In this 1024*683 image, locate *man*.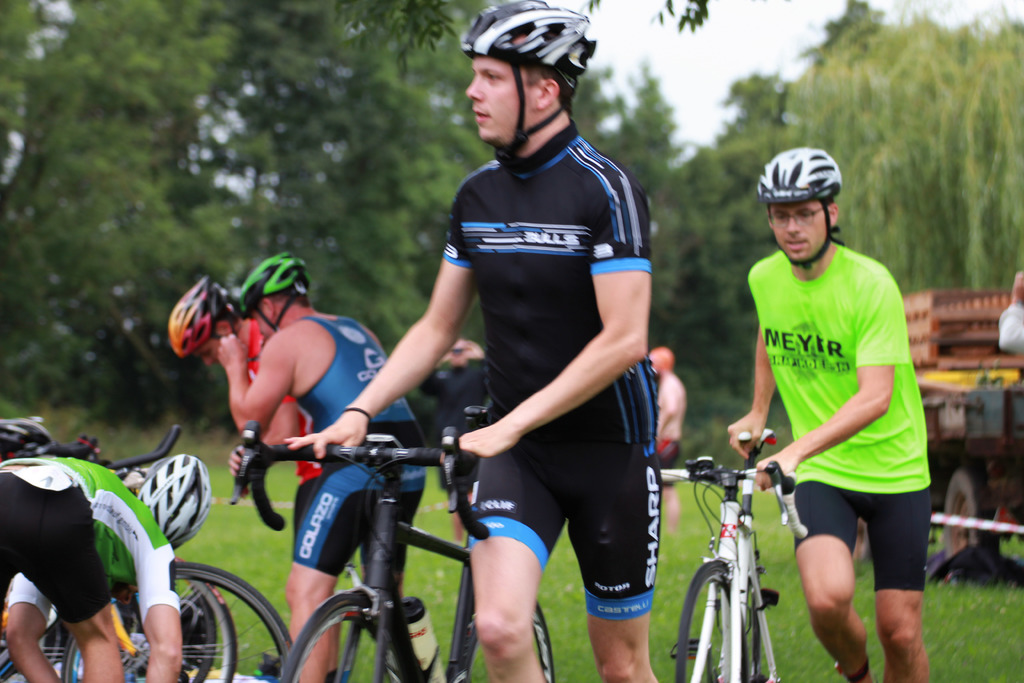
Bounding box: {"x1": 166, "y1": 276, "x2": 334, "y2": 682}.
